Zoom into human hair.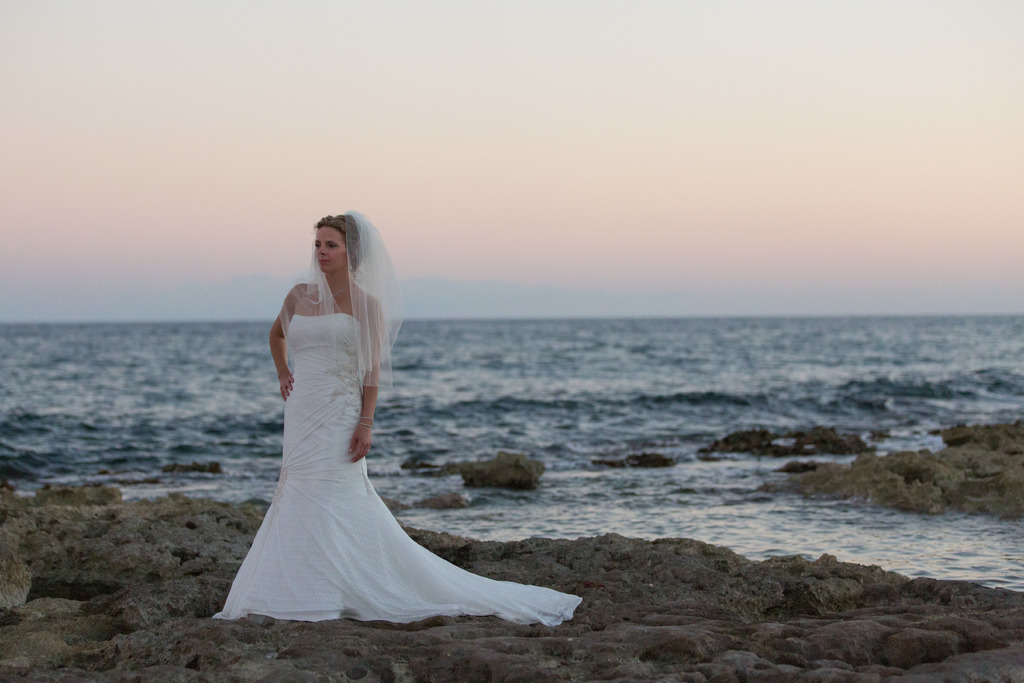
Zoom target: [x1=312, y1=213, x2=371, y2=268].
